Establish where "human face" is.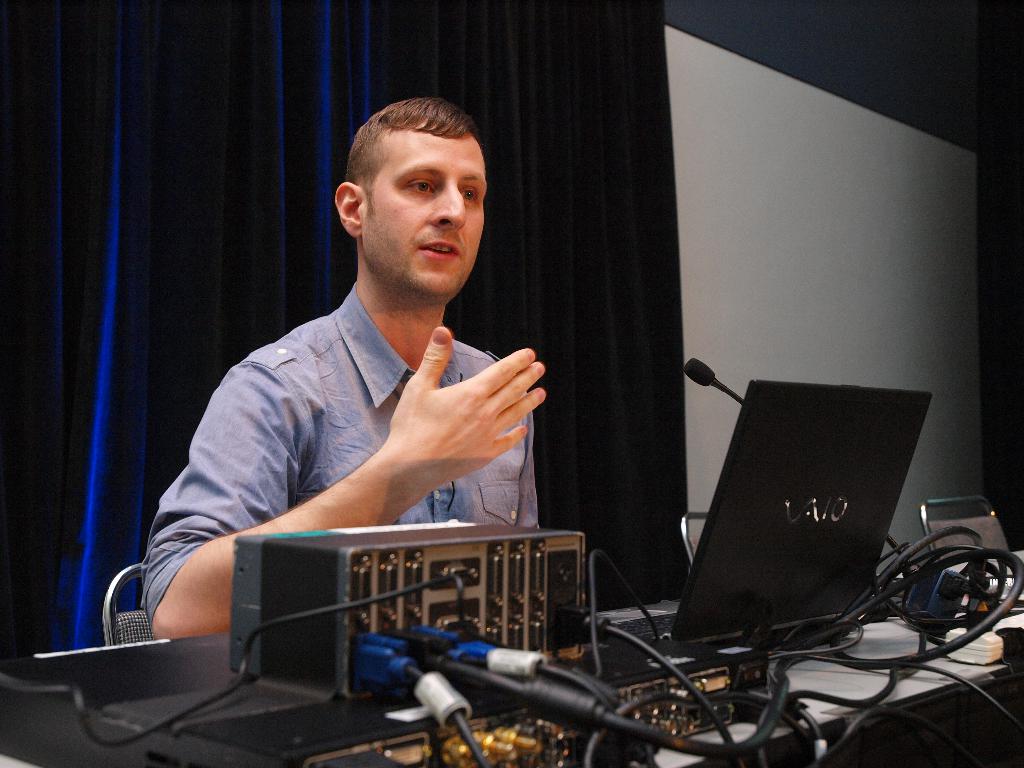
Established at region(361, 114, 489, 304).
